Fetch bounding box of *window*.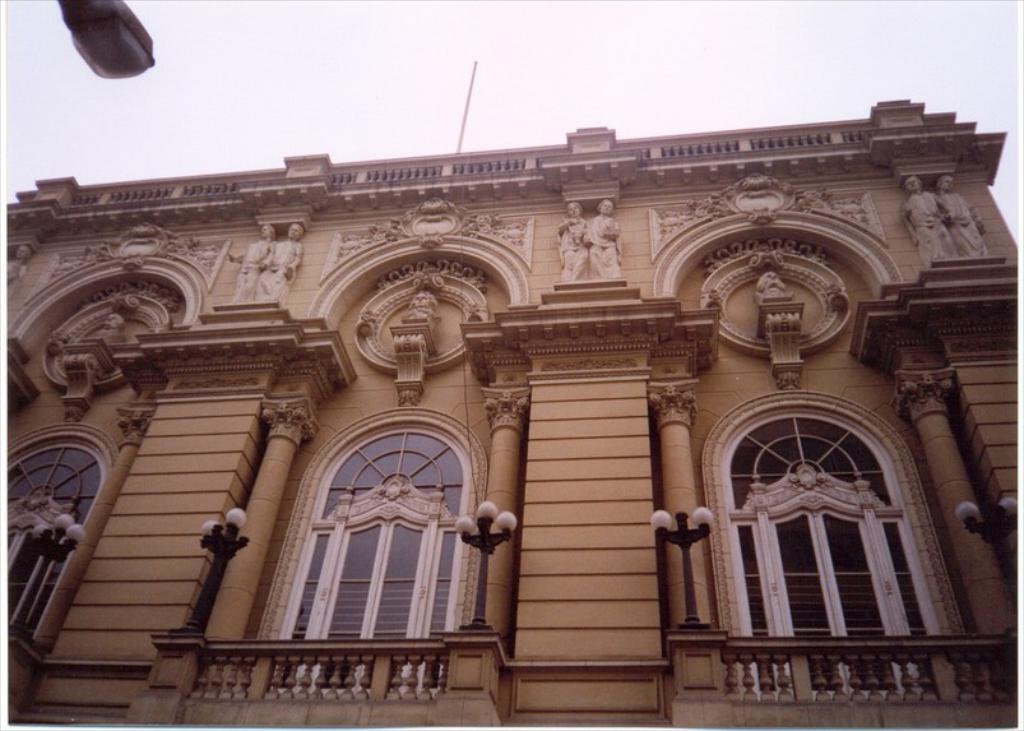
Bbox: 292 415 464 642.
